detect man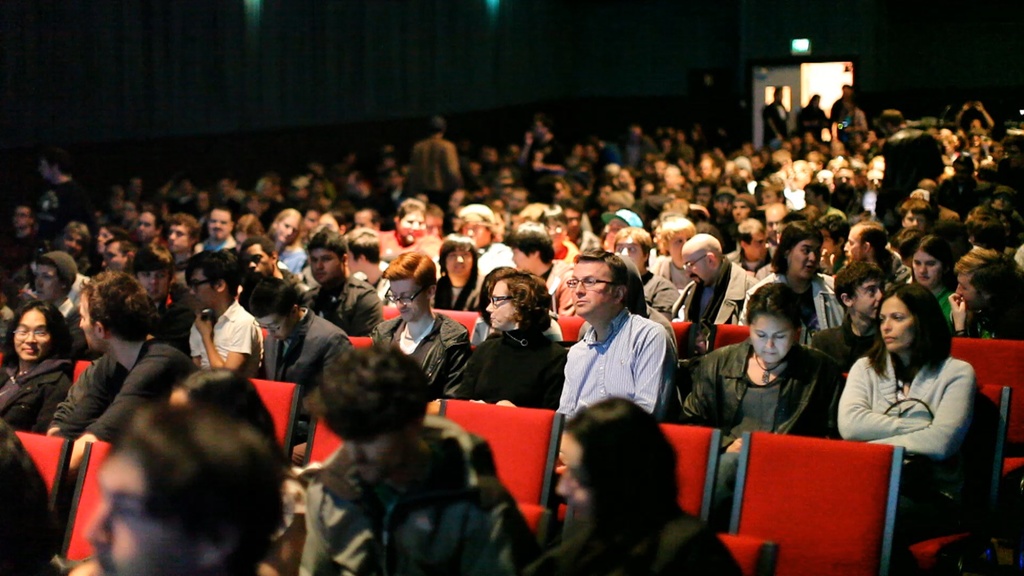
<region>189, 253, 264, 376</region>
